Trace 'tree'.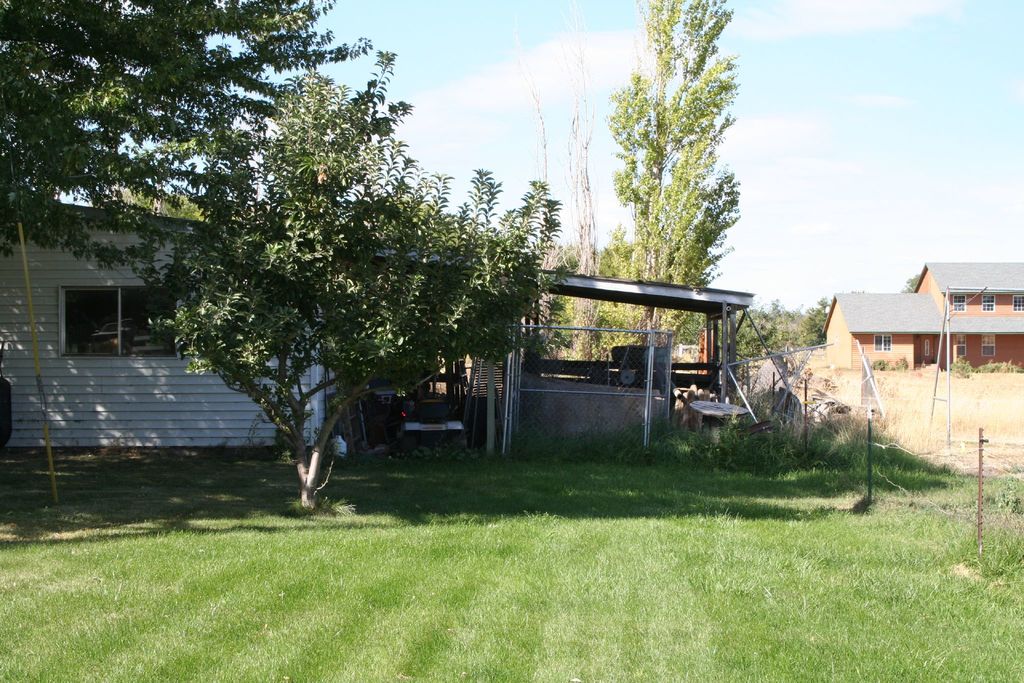
Traced to (750,293,790,352).
